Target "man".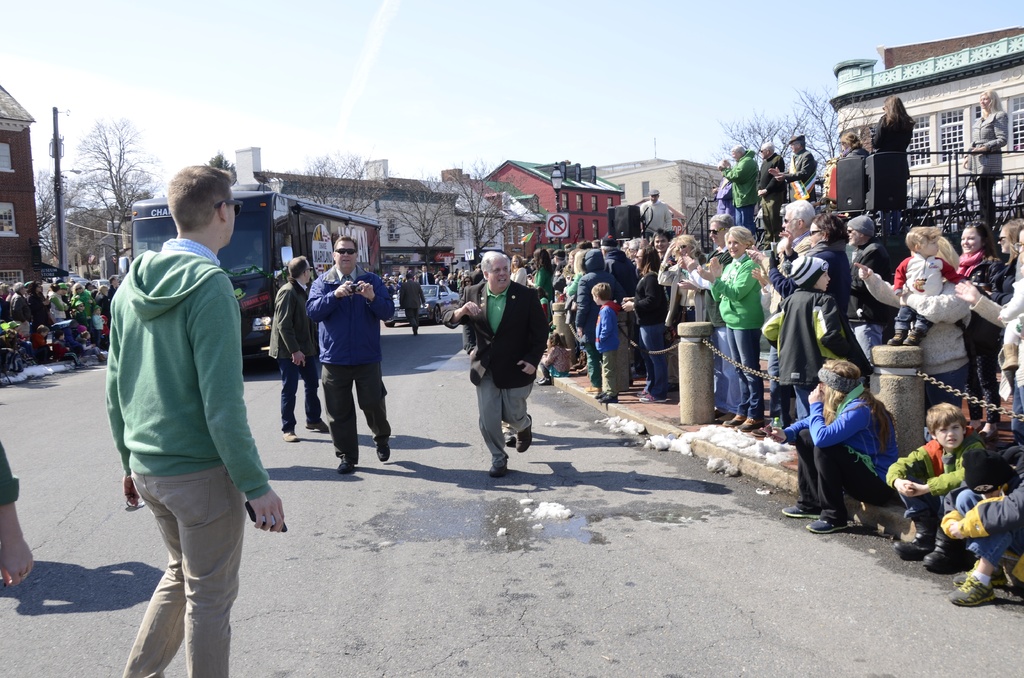
Target region: {"left": 460, "top": 273, "right": 515, "bottom": 447}.
